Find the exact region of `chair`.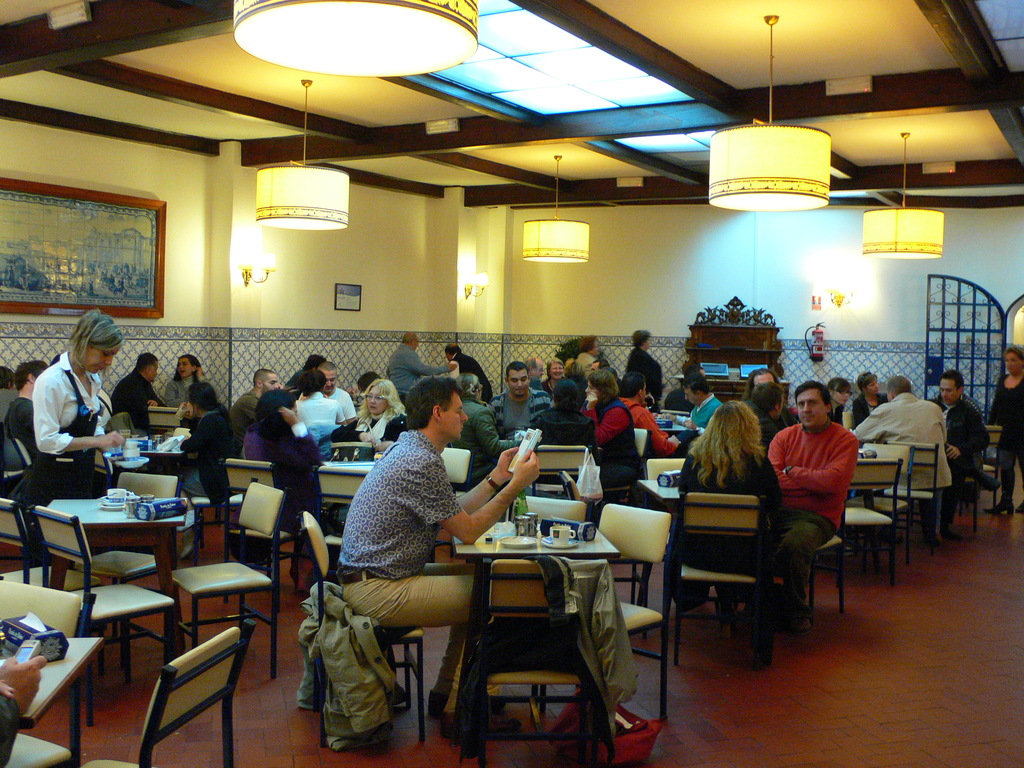
Exact region: [left=9, top=435, right=34, bottom=470].
